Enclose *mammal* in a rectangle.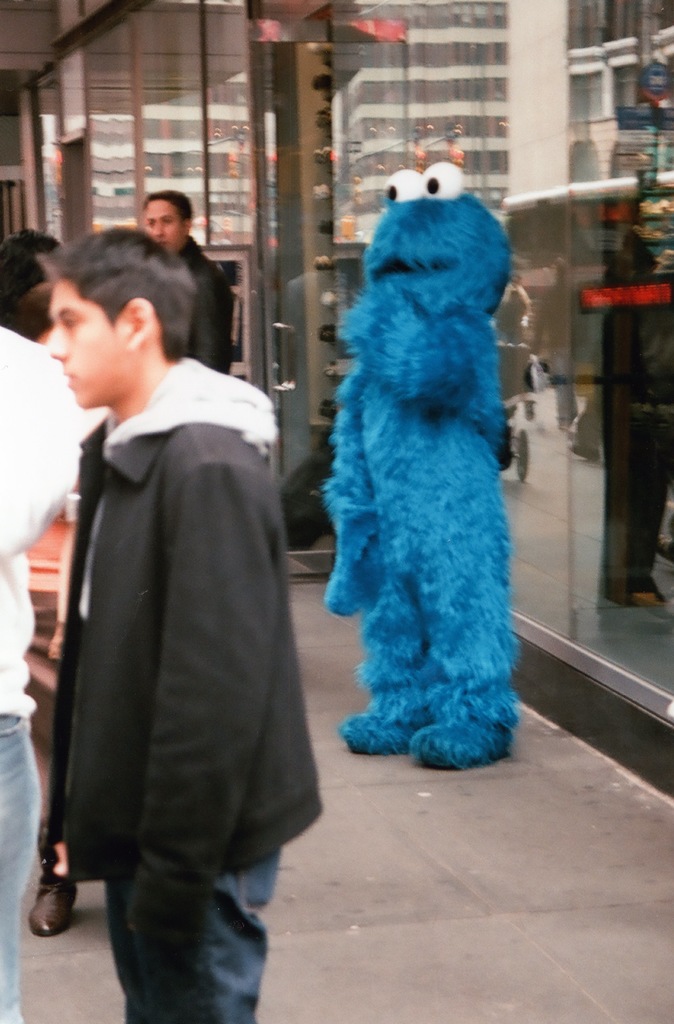
0, 227, 59, 257.
